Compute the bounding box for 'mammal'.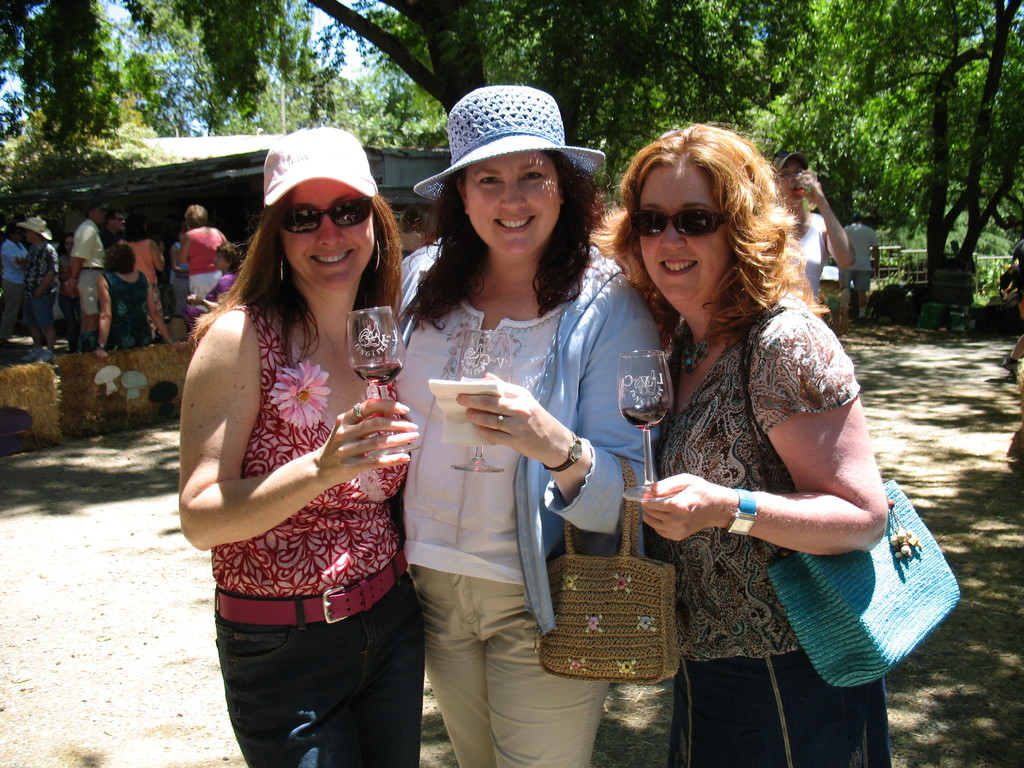
<region>0, 221, 26, 347</region>.
